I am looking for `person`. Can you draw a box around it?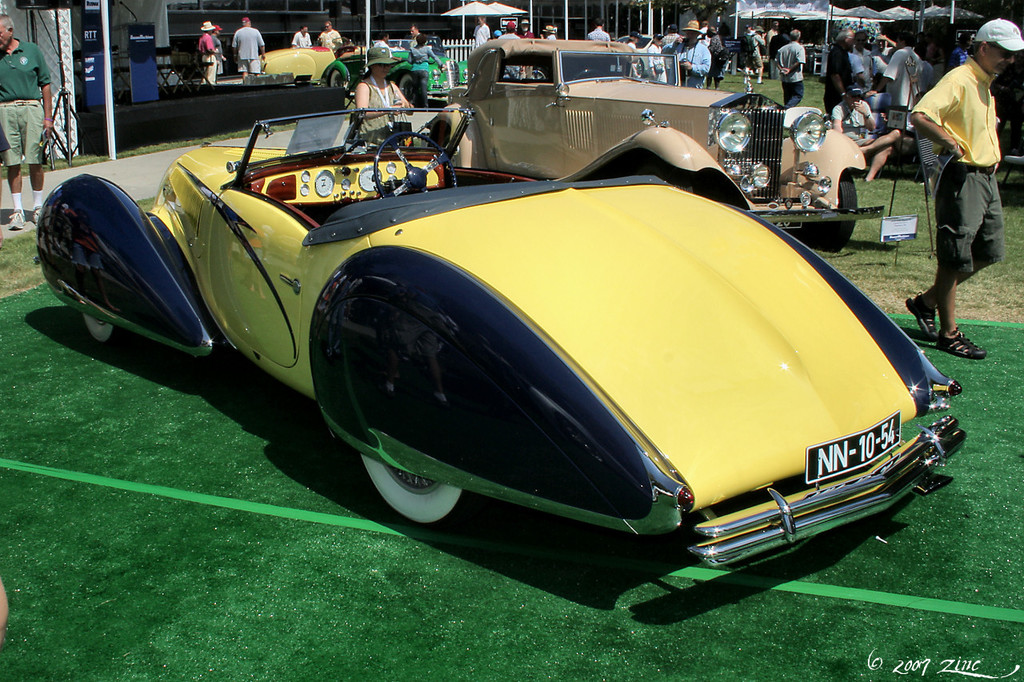
Sure, the bounding box is Rect(670, 21, 713, 93).
